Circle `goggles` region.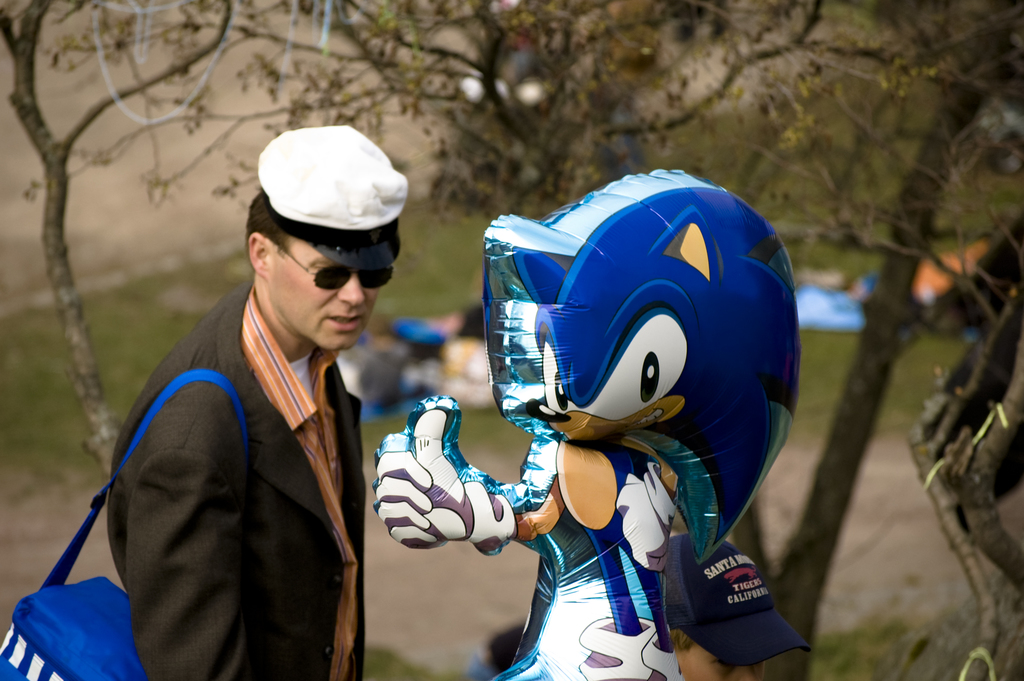
Region: (269, 240, 392, 288).
